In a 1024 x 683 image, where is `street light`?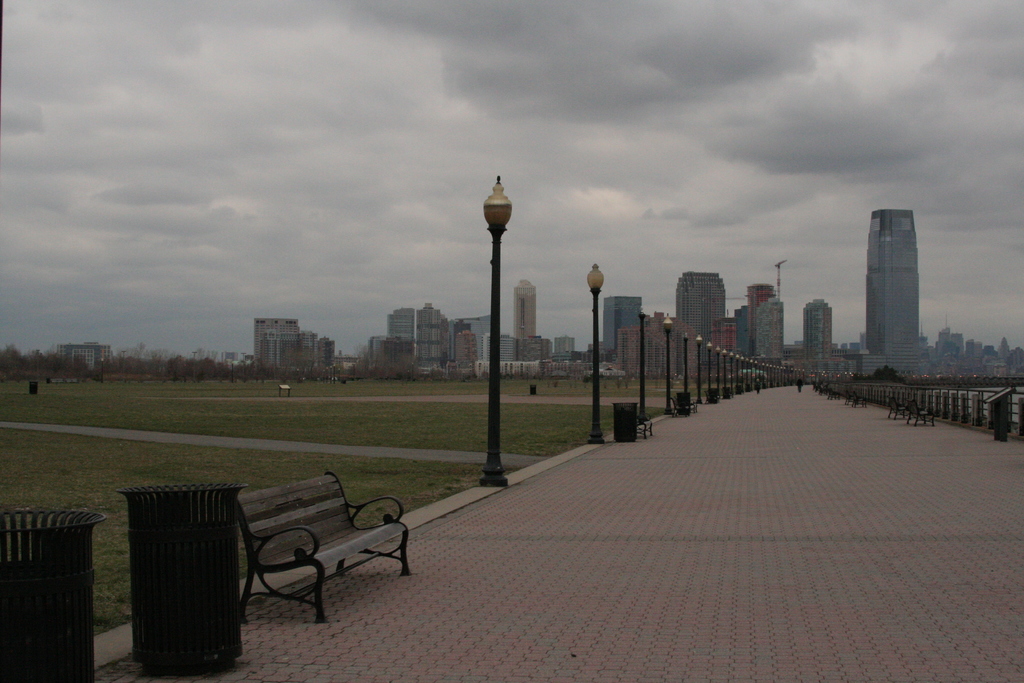
bbox=(678, 331, 689, 404).
